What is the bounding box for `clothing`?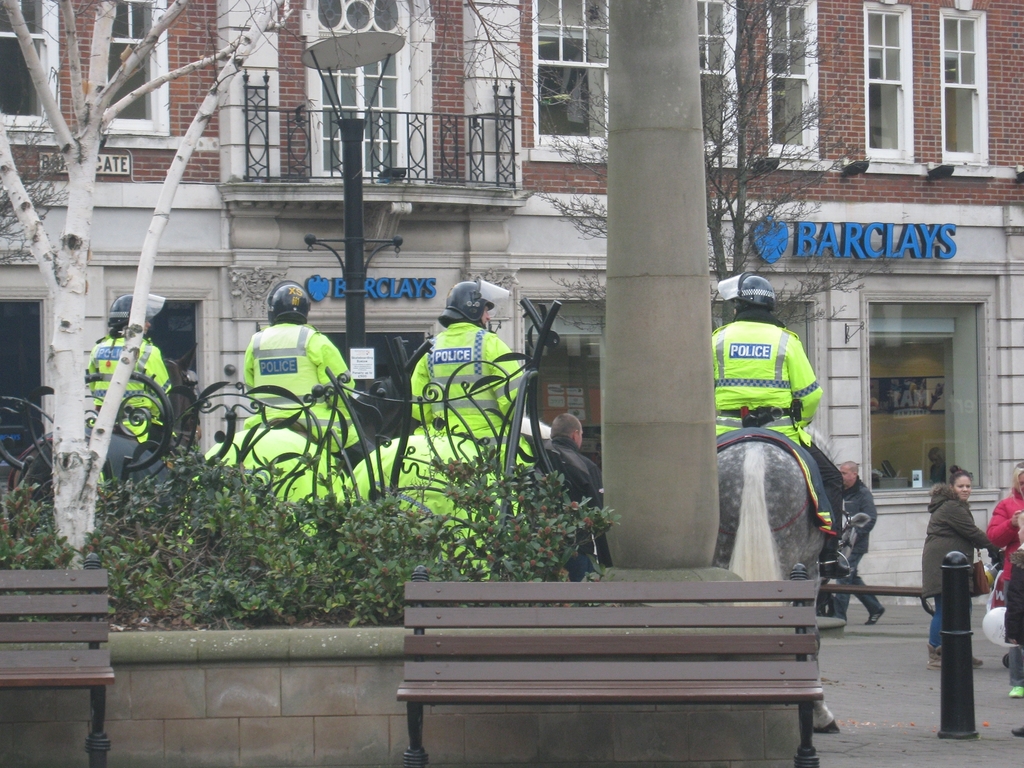
[left=410, top=315, right=524, bottom=439].
